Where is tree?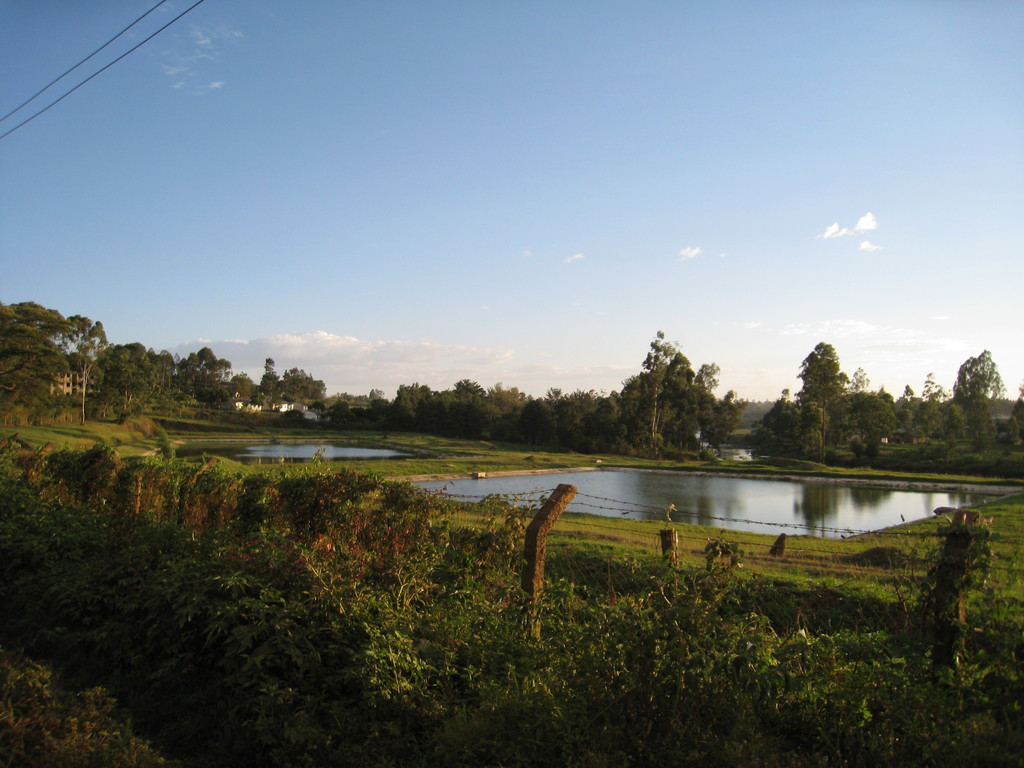
x1=613 y1=326 x2=730 y2=455.
